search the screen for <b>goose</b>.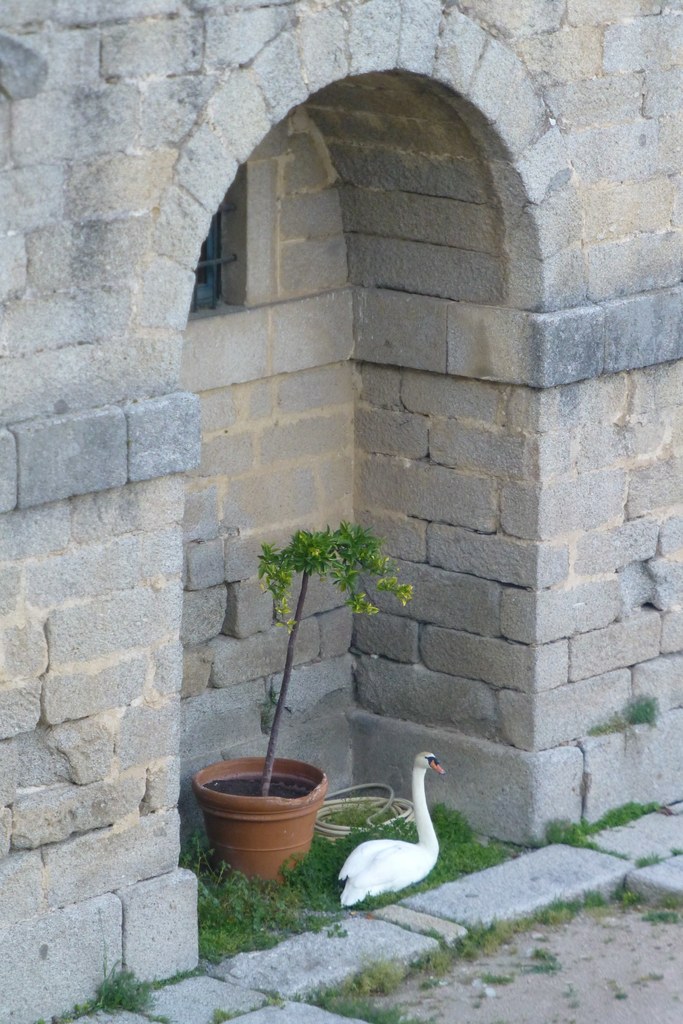
Found at Rect(339, 750, 446, 902).
